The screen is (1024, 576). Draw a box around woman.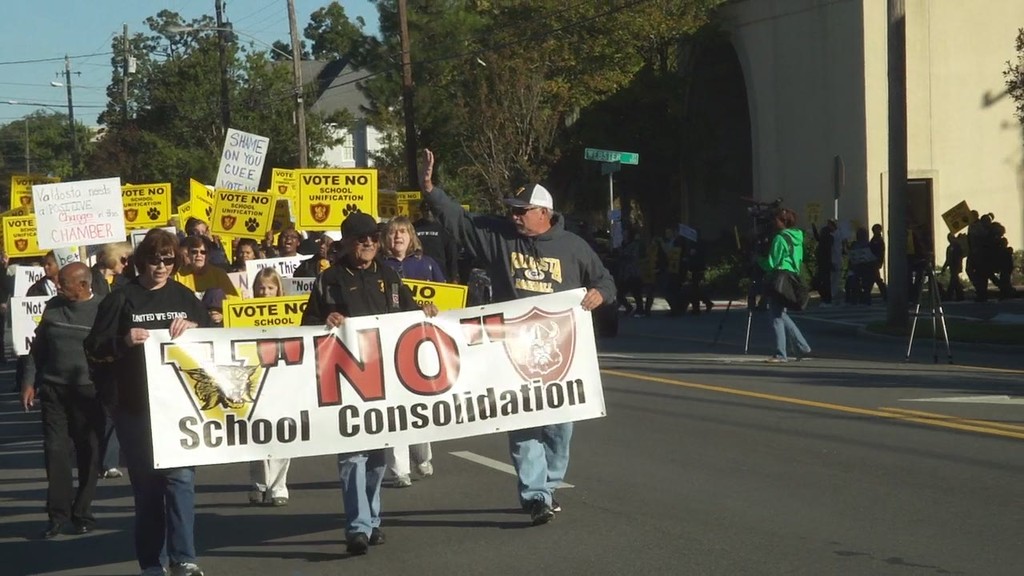
(left=91, top=226, right=182, bottom=538).
